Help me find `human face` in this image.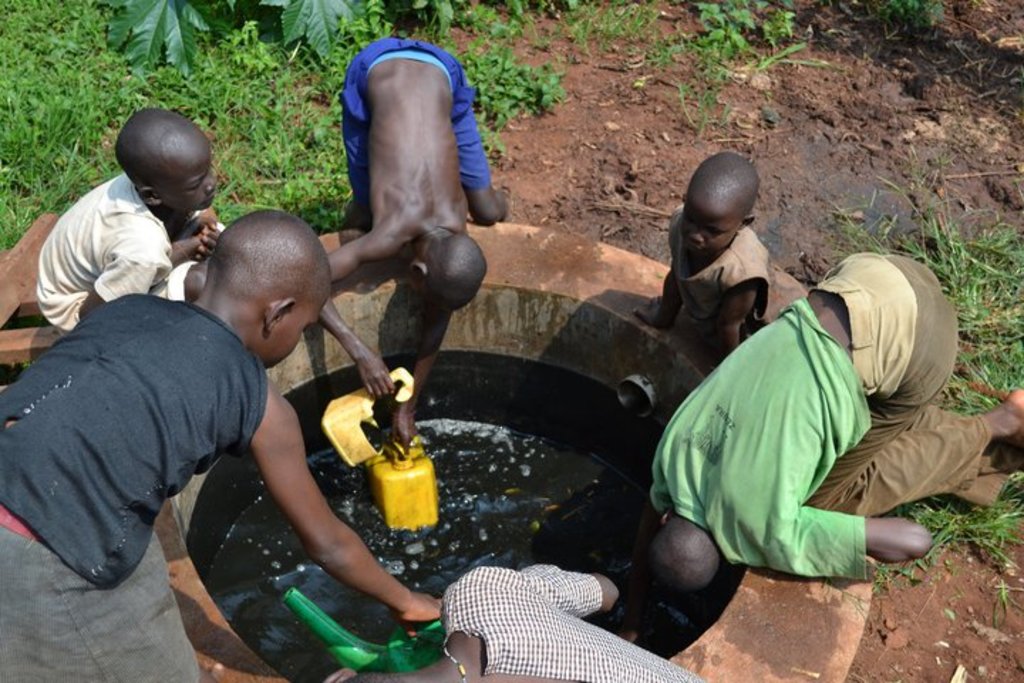
Found it: 266, 309, 319, 367.
